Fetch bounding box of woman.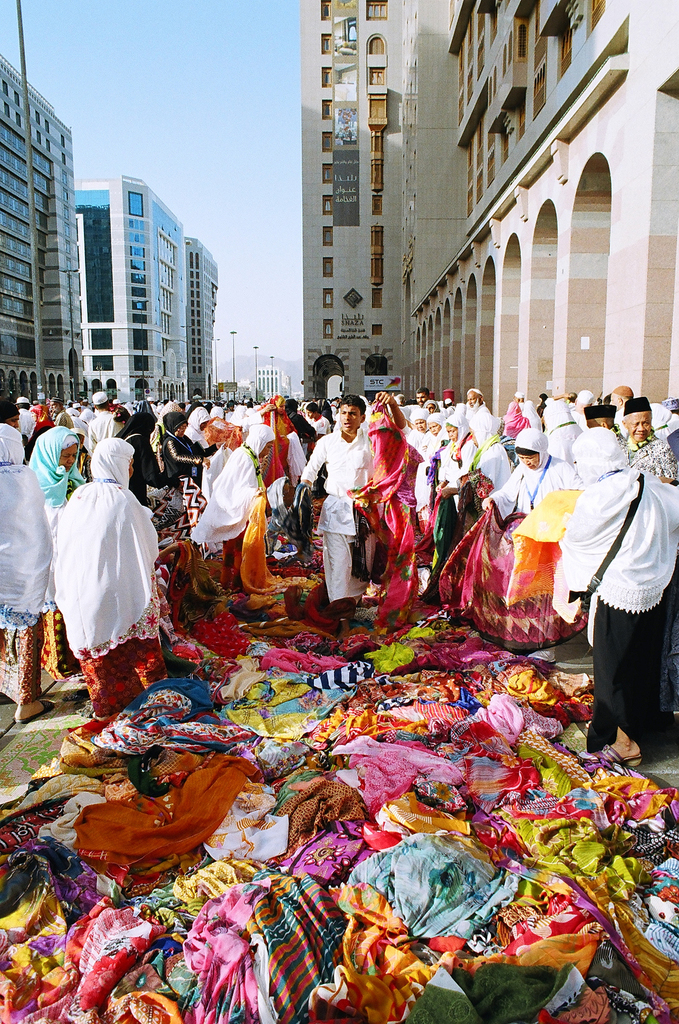
Bbox: box=[184, 394, 210, 439].
